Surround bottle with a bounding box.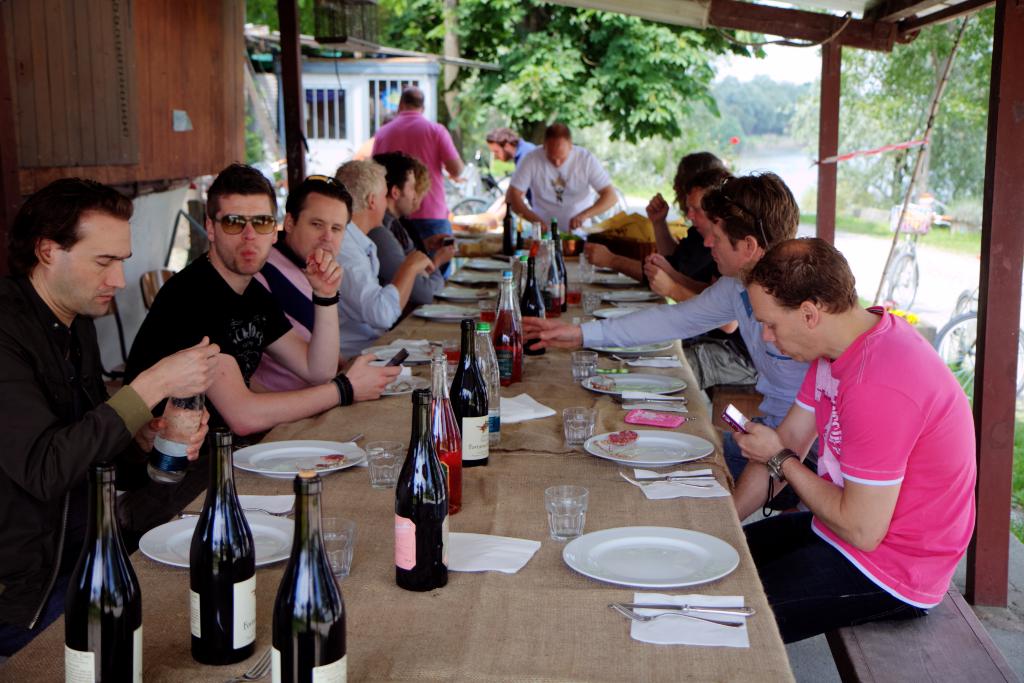
<box>422,336,467,511</box>.
